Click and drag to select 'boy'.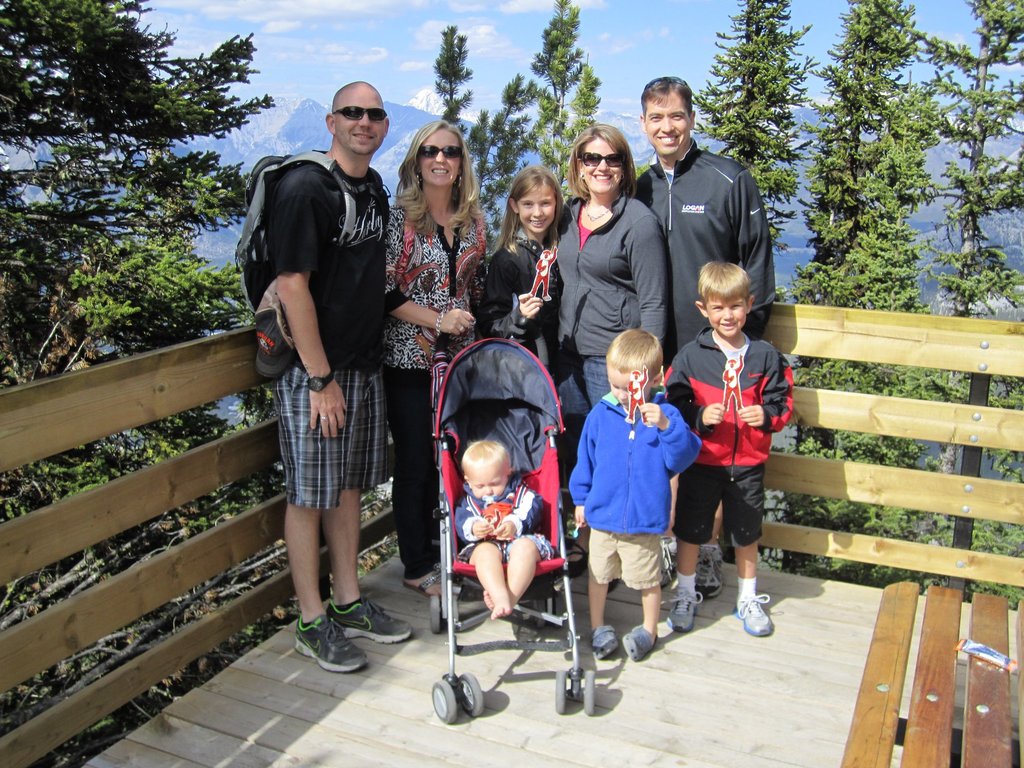
Selection: [left=574, top=326, right=694, bottom=656].
